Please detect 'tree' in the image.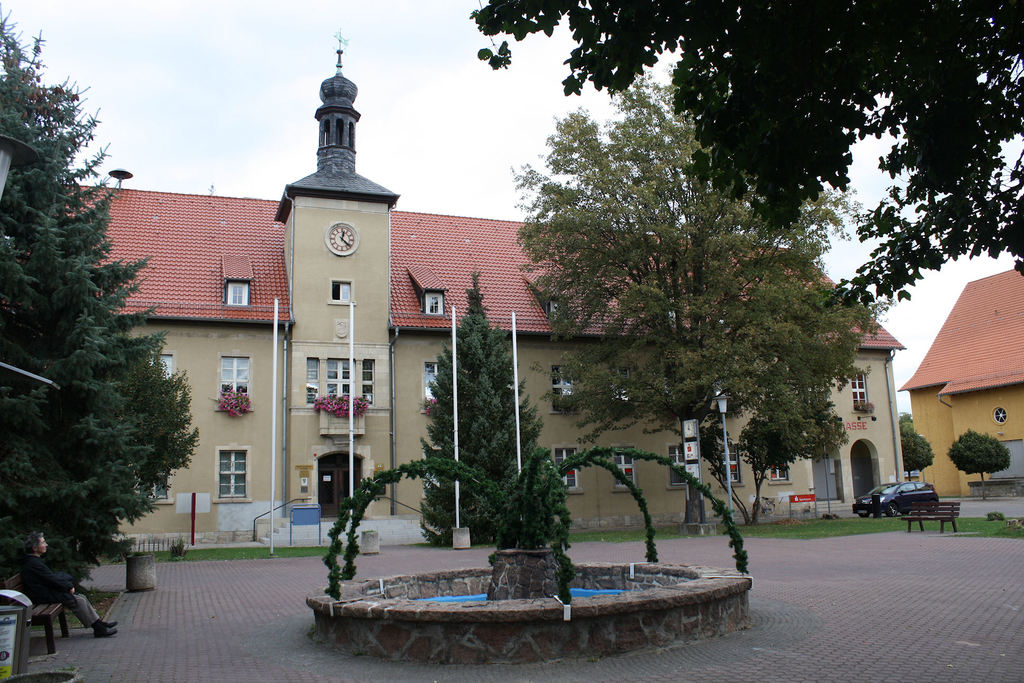
<bbox>893, 424, 938, 480</bbox>.
